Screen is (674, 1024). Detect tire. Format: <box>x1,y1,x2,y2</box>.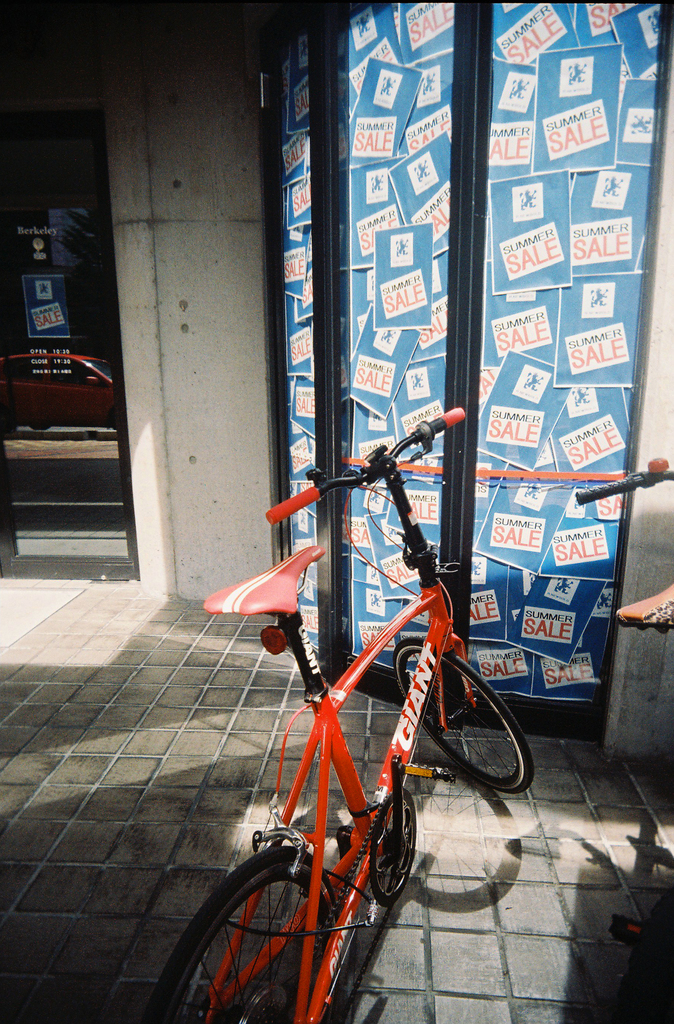
<box>393,637,524,787</box>.
